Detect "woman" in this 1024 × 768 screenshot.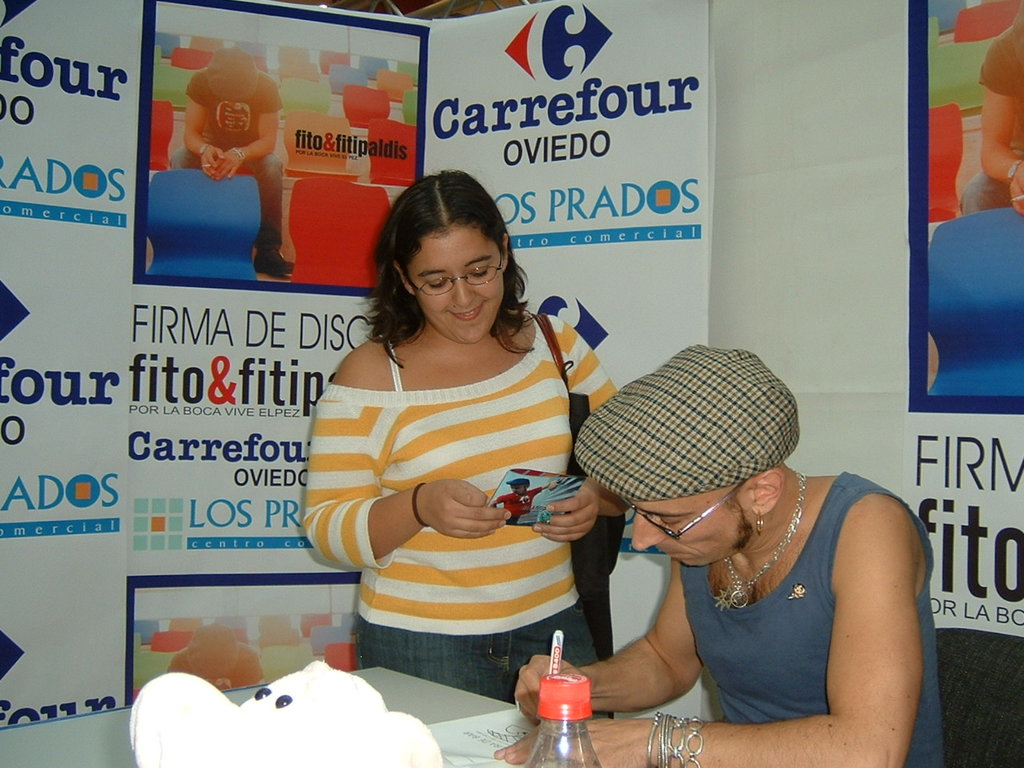
Detection: [left=302, top=168, right=628, bottom=723].
